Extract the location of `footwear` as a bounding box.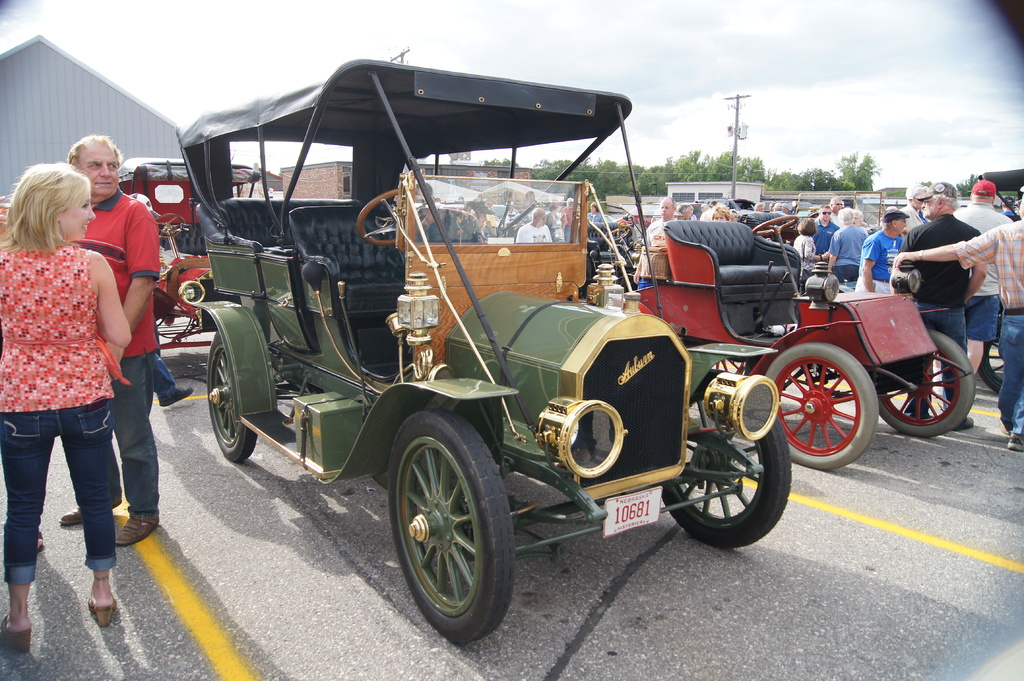
{"x1": 88, "y1": 595, "x2": 116, "y2": 629}.
